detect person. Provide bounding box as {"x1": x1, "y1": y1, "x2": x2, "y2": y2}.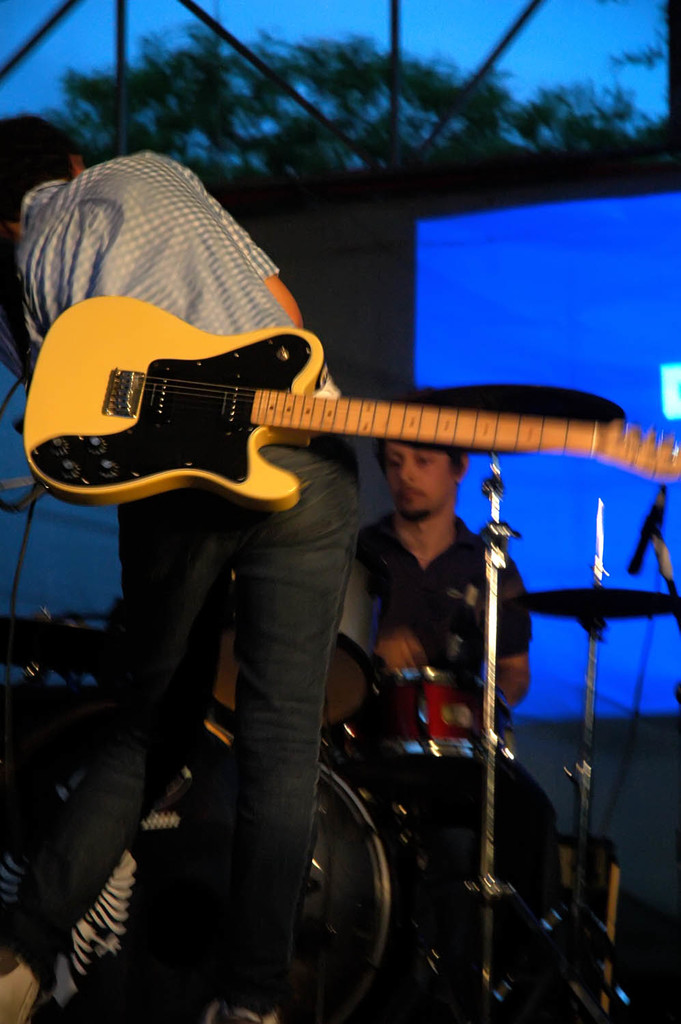
{"x1": 328, "y1": 339, "x2": 531, "y2": 999}.
